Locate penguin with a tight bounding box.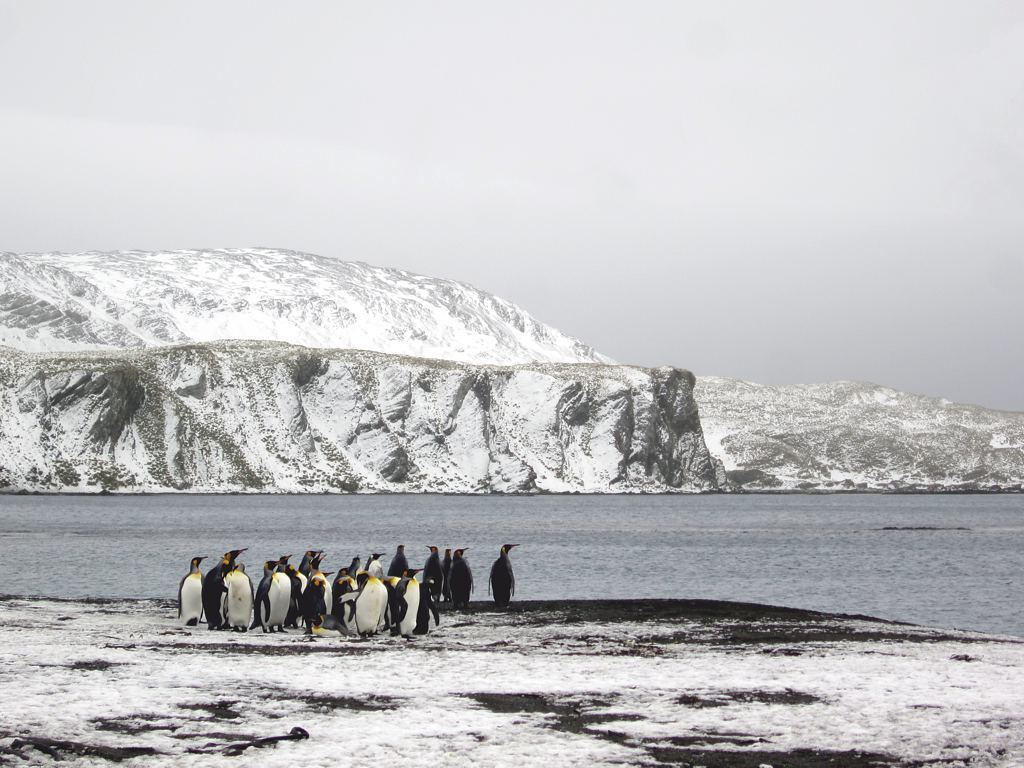
[488,544,517,608].
